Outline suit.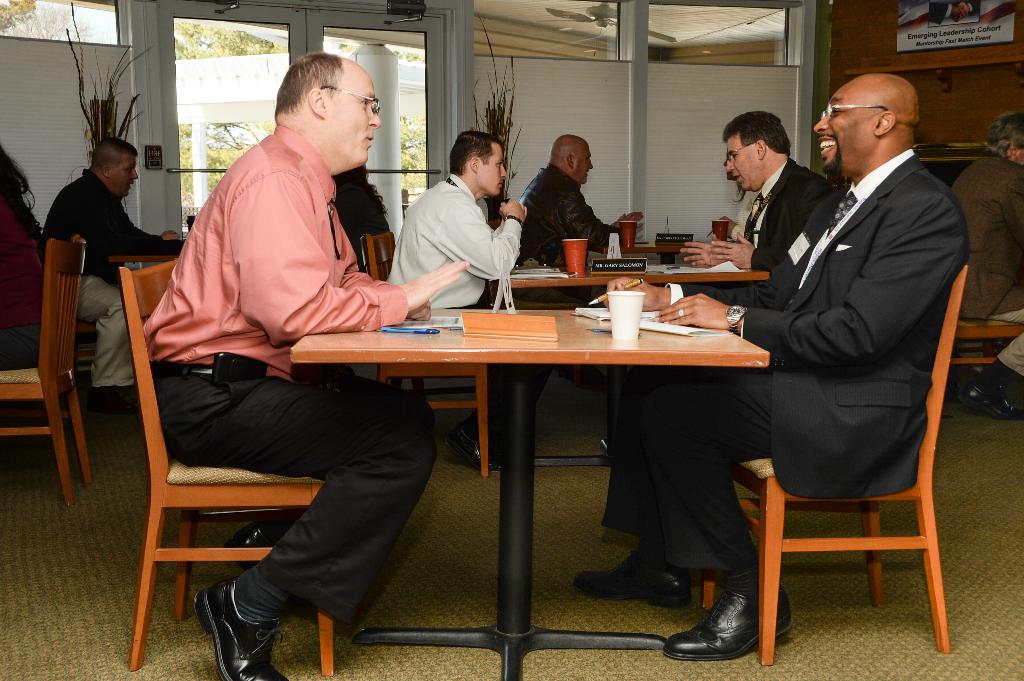
Outline: <region>950, 152, 1023, 377</region>.
